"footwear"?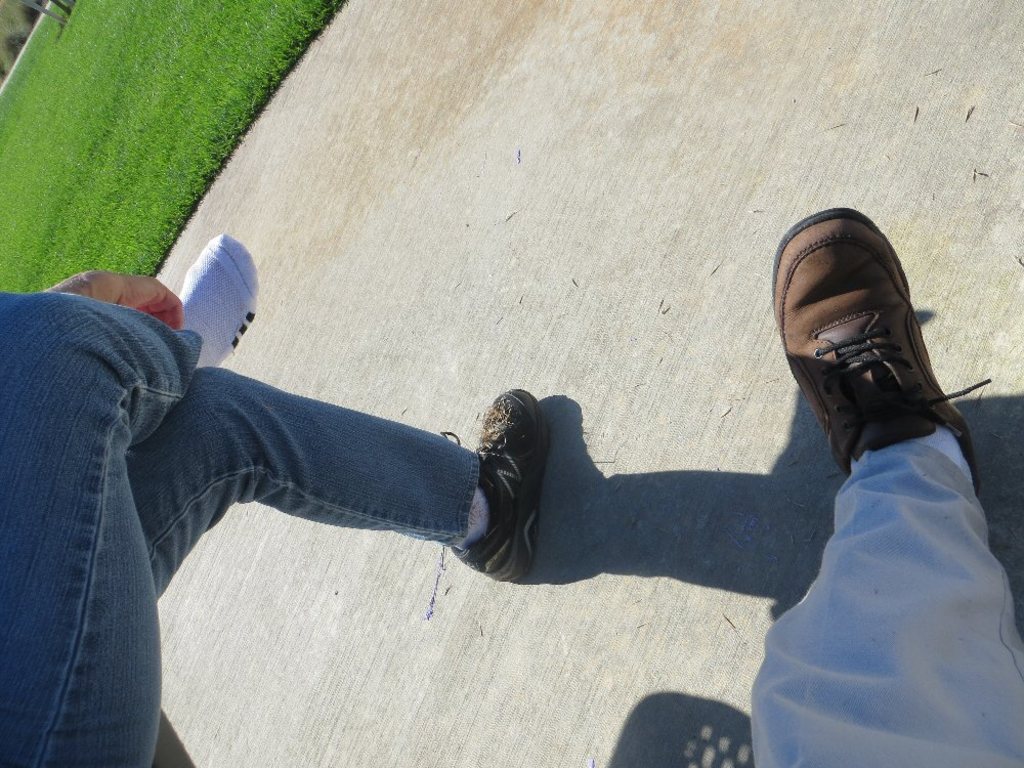
438:385:543:586
